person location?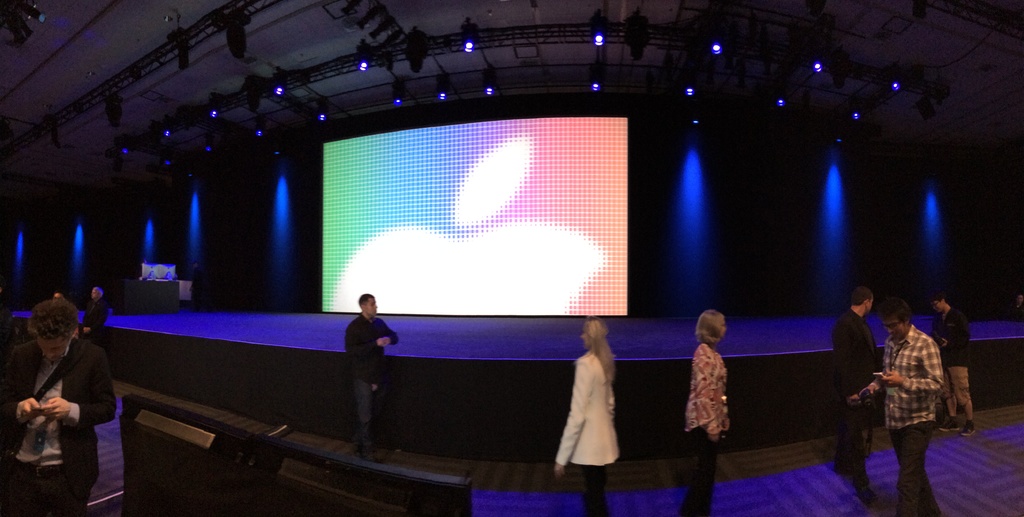
BBox(931, 288, 973, 436)
